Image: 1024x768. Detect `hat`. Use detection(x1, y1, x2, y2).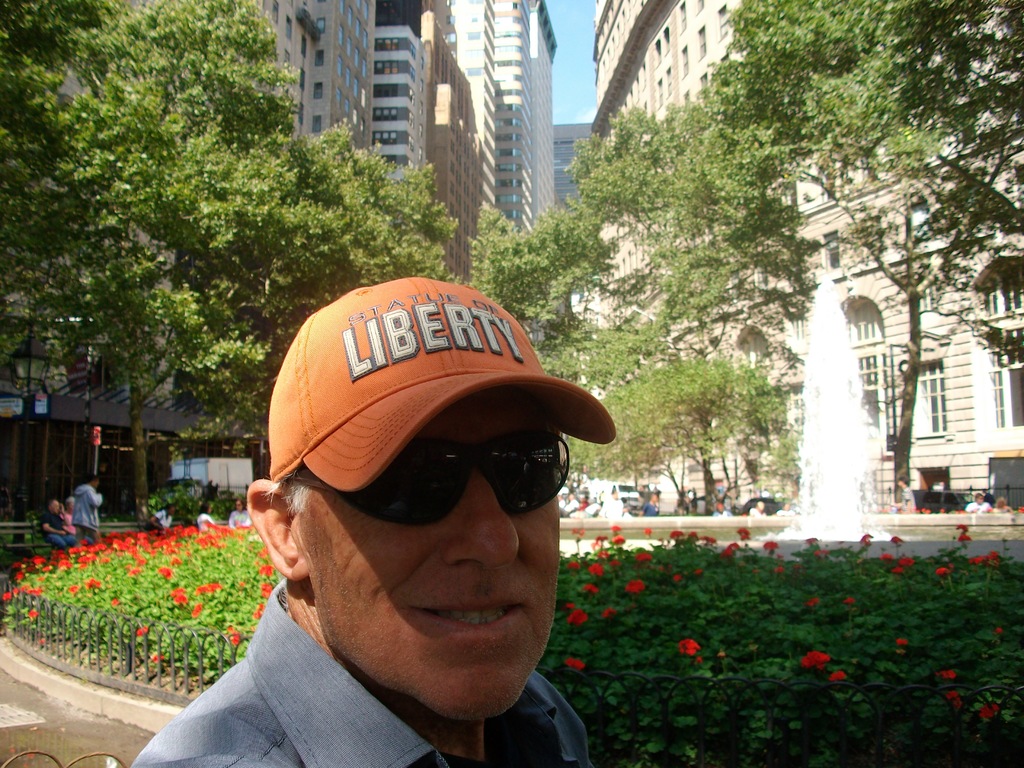
detection(264, 274, 621, 495).
